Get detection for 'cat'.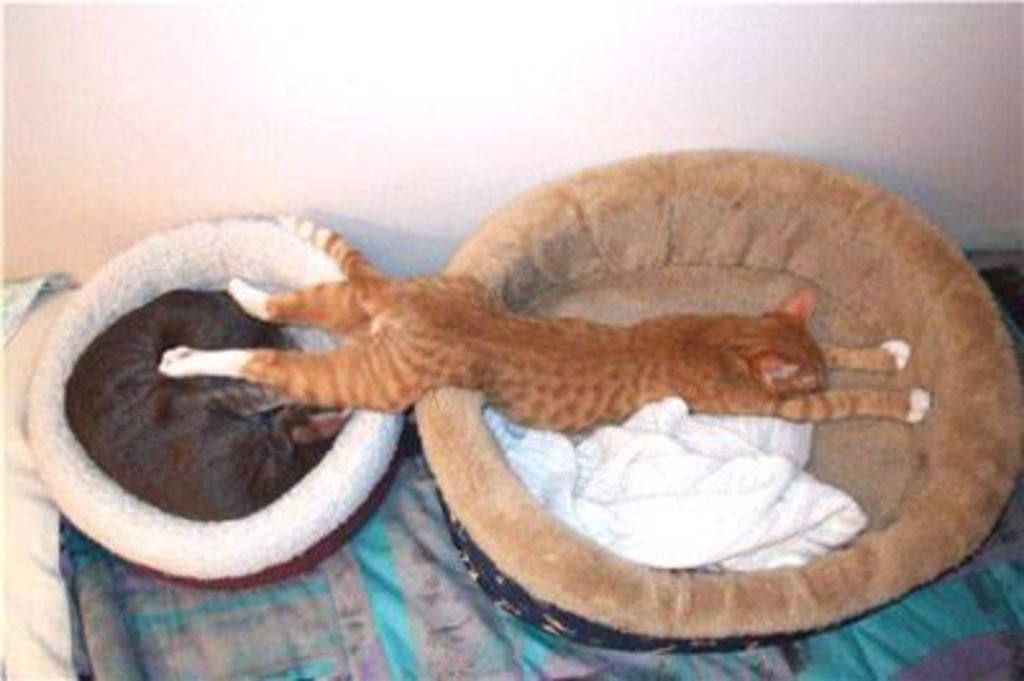
Detection: bbox=[61, 287, 353, 522].
